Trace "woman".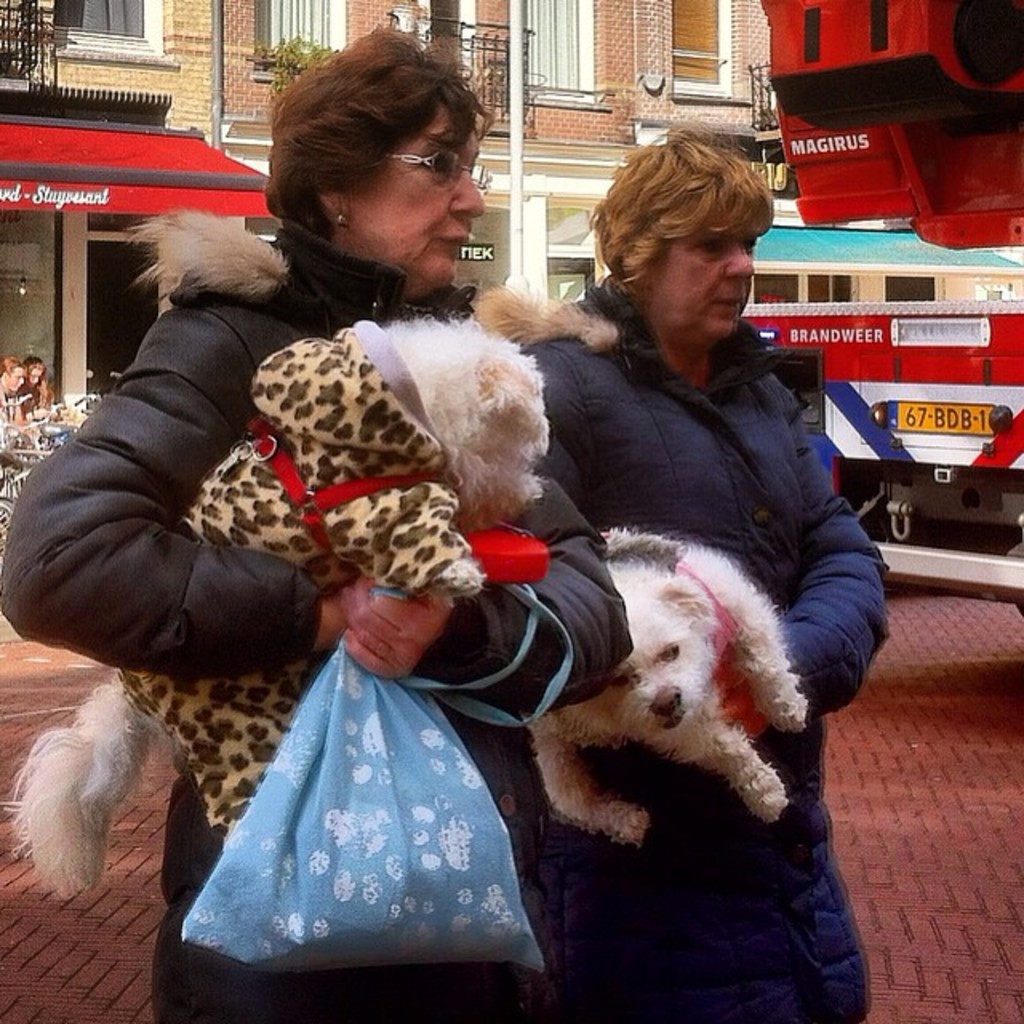
Traced to <box>474,128,896,1022</box>.
